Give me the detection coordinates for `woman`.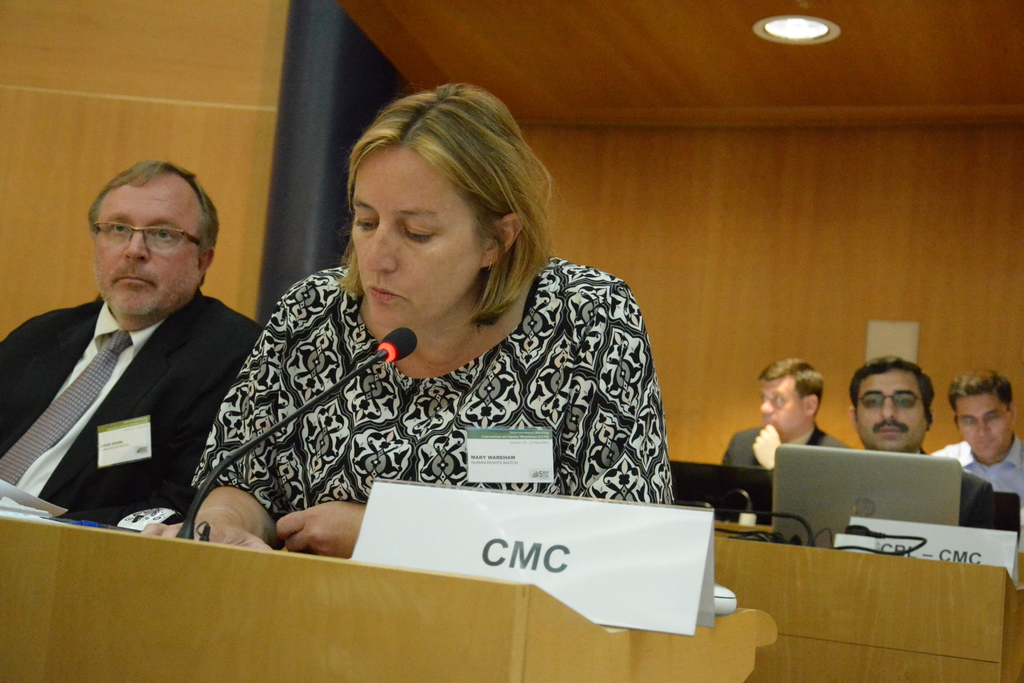
(x1=182, y1=68, x2=675, y2=554).
